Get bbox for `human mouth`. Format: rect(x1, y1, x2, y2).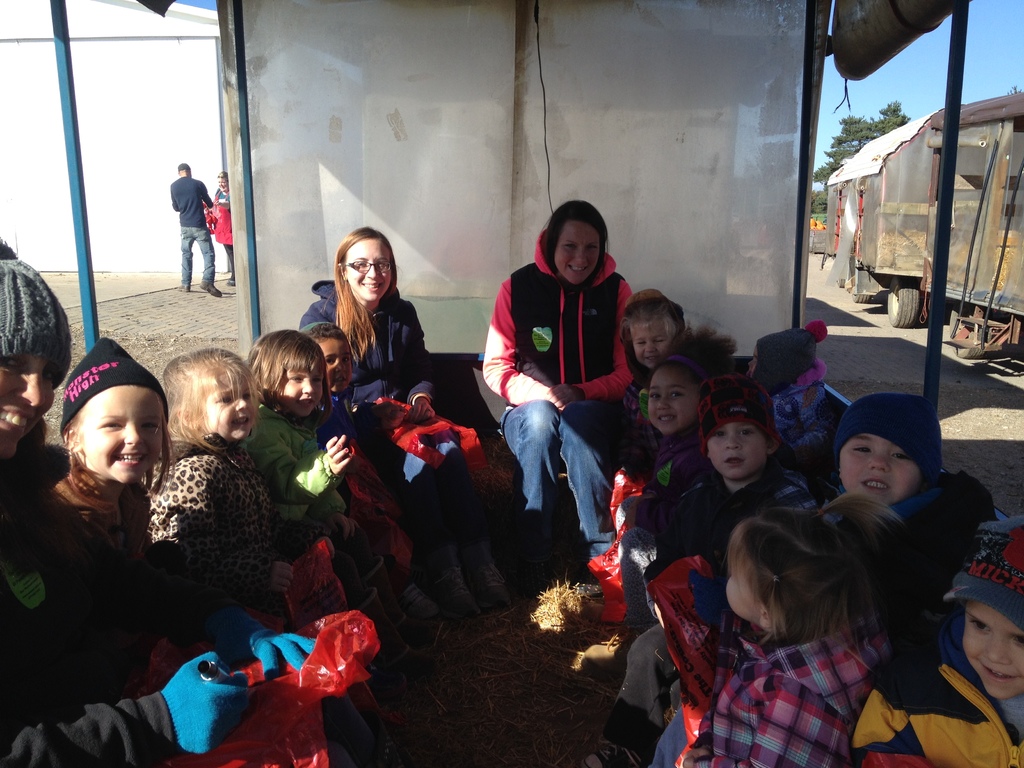
rect(863, 481, 883, 487).
